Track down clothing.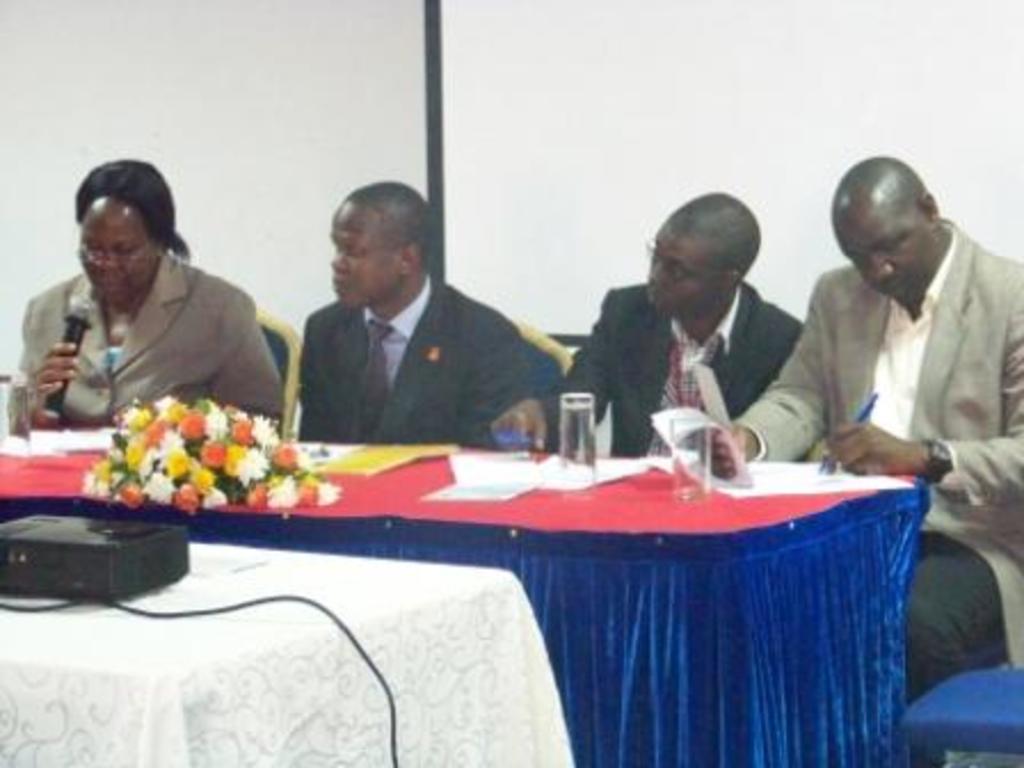
Tracked to (295,270,528,450).
